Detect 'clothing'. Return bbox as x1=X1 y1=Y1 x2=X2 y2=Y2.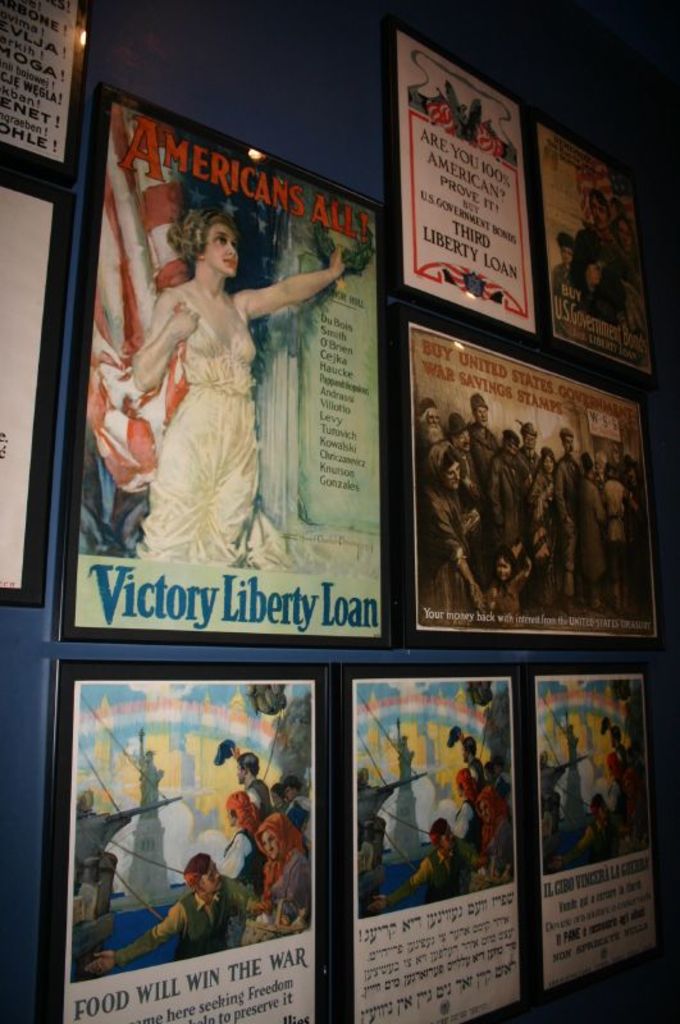
x1=287 y1=796 x2=314 y2=846.
